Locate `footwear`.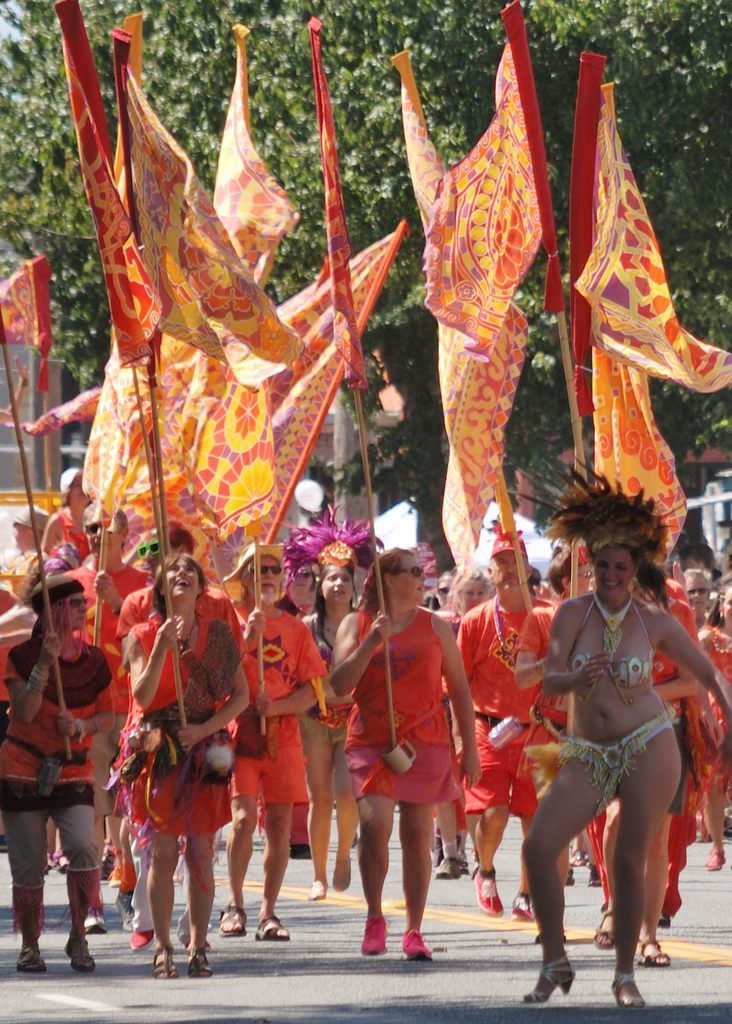
Bounding box: x1=334 y1=849 x2=348 y2=891.
